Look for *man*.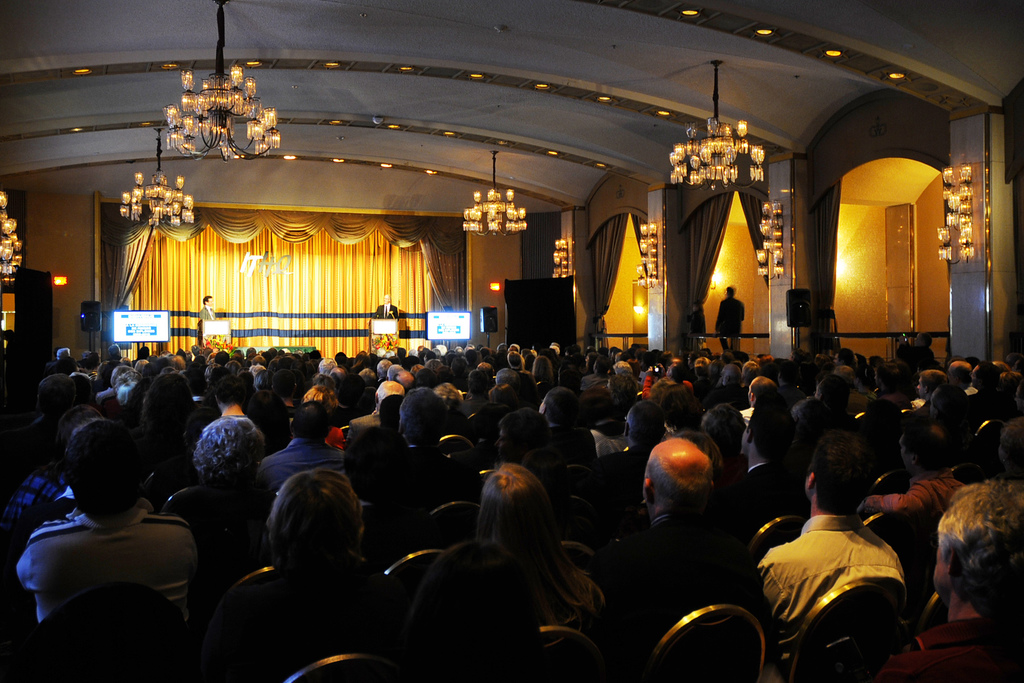
Found: {"x1": 737, "y1": 372, "x2": 779, "y2": 429}.
